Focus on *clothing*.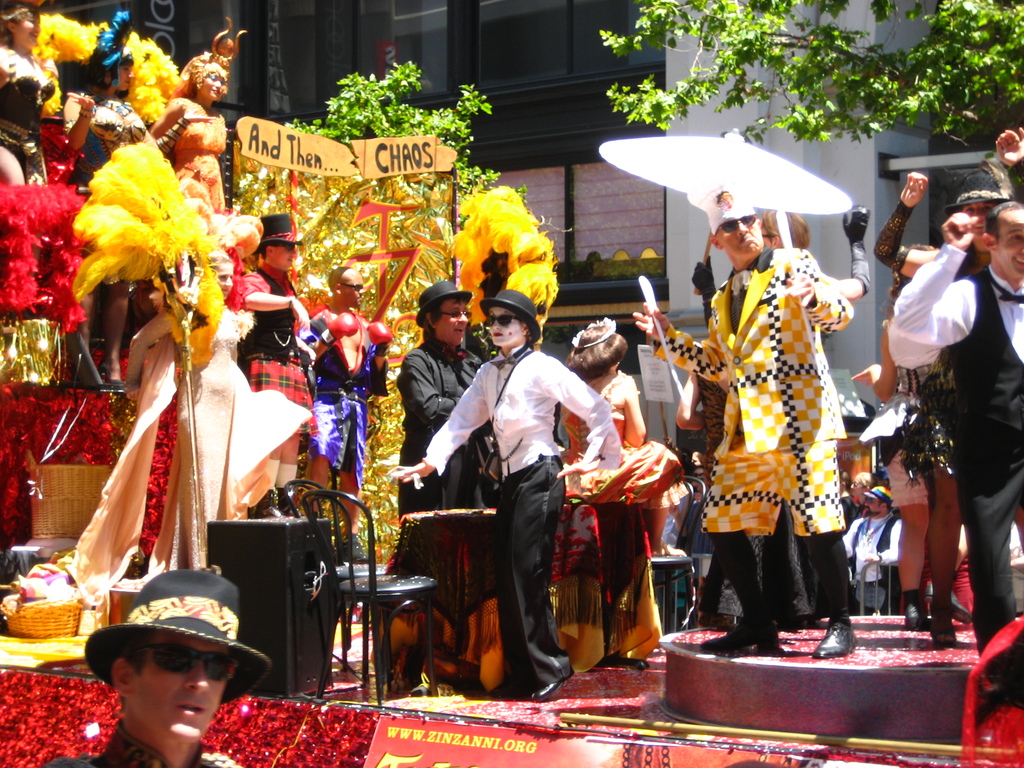
Focused at region(874, 198, 984, 462).
